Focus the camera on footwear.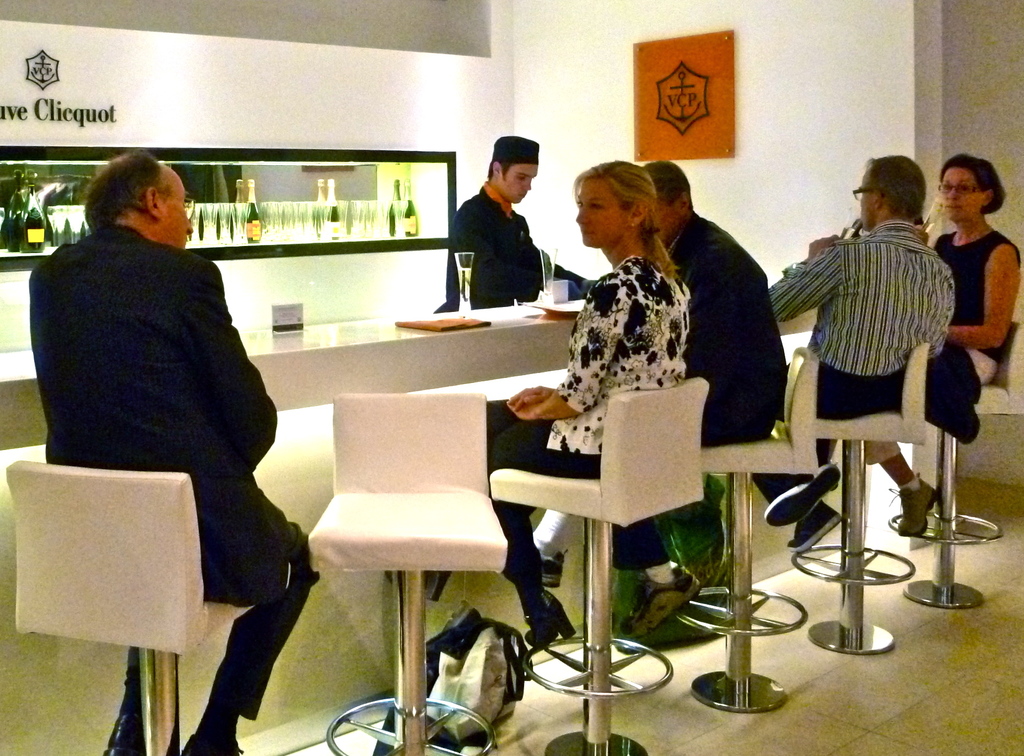
Focus region: crop(764, 463, 841, 528).
